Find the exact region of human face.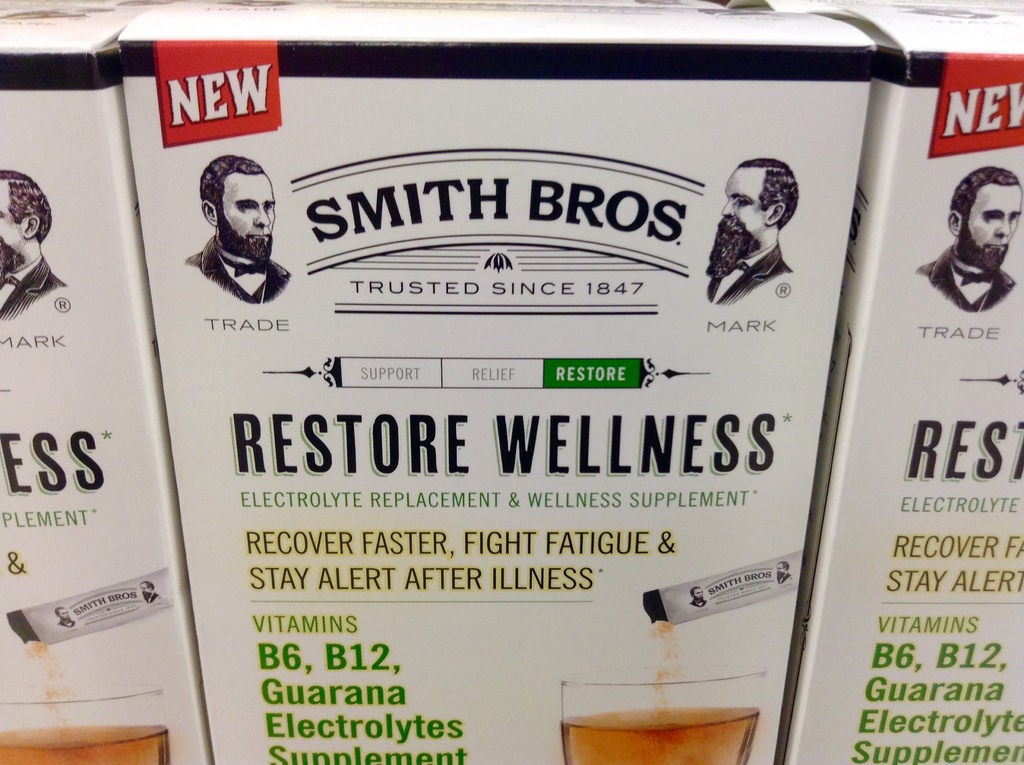
Exact region: region(725, 164, 764, 232).
